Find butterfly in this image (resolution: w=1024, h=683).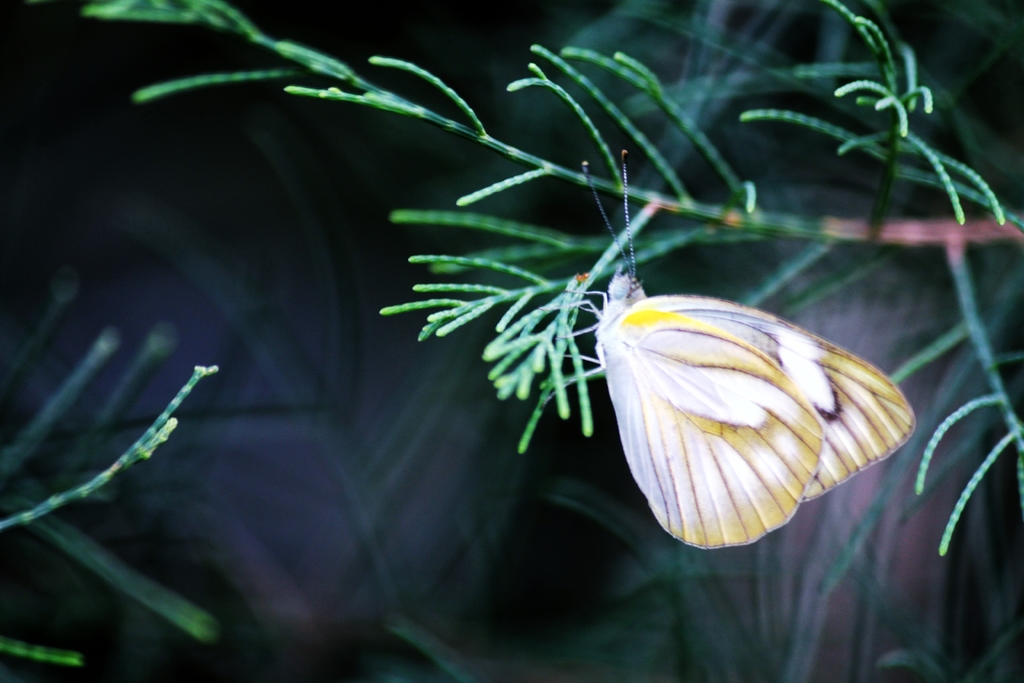
box=[461, 156, 919, 566].
